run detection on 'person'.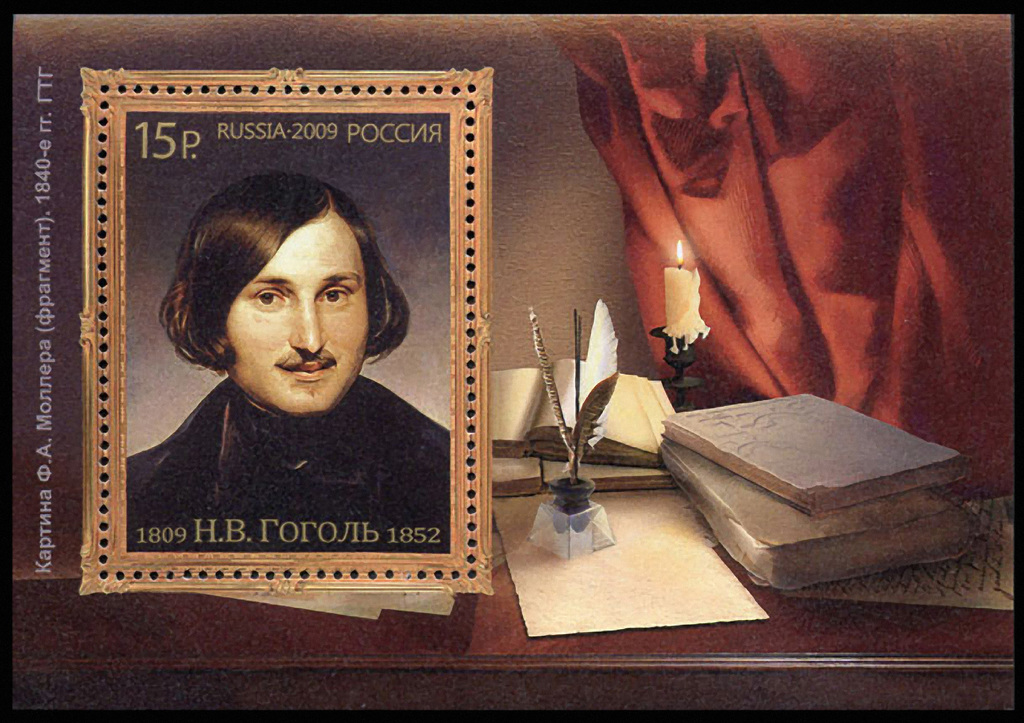
Result: (129, 167, 454, 560).
